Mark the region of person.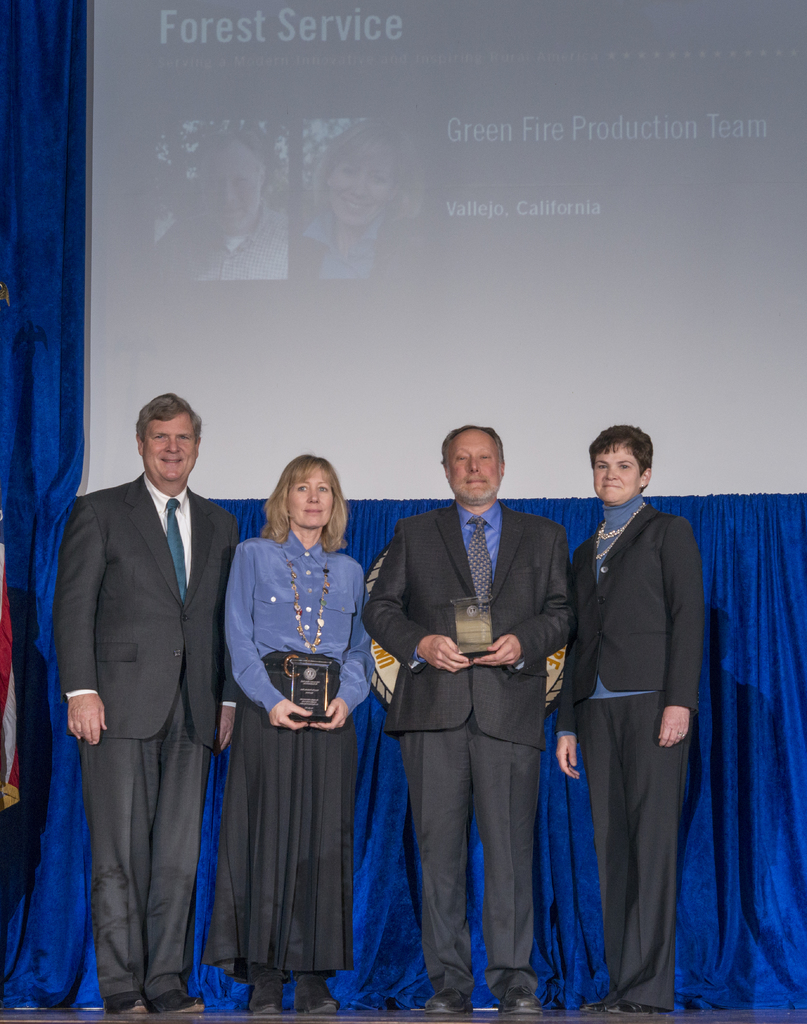
Region: 363 421 574 1014.
